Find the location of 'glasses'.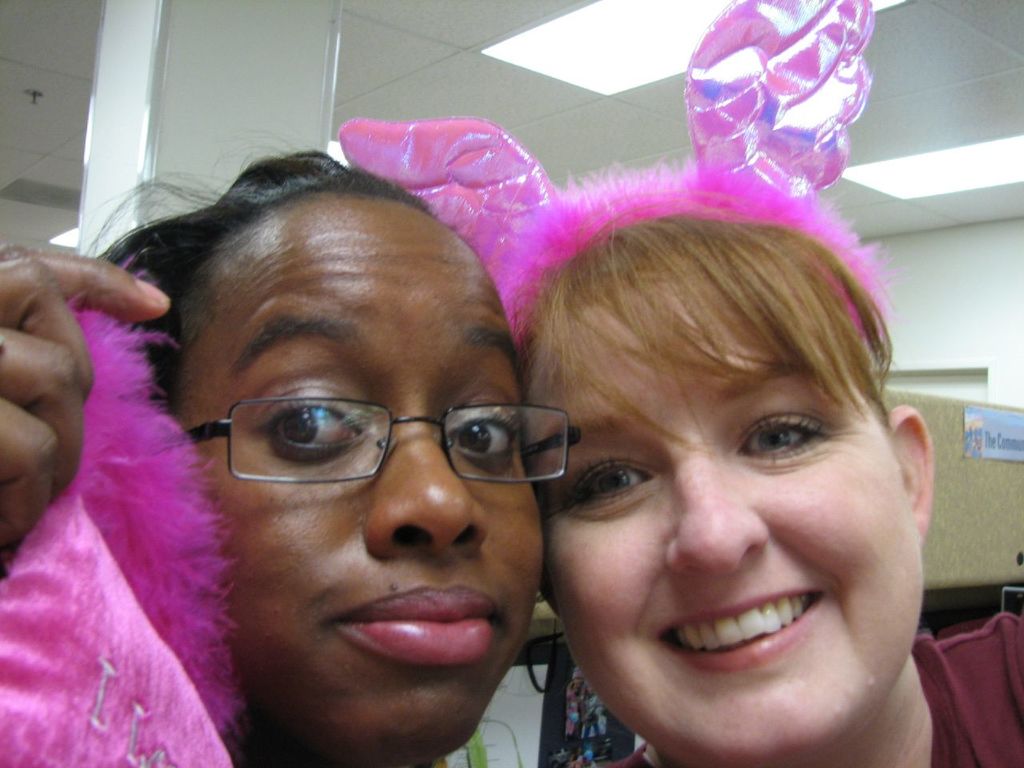
Location: {"x1": 187, "y1": 390, "x2": 554, "y2": 501}.
